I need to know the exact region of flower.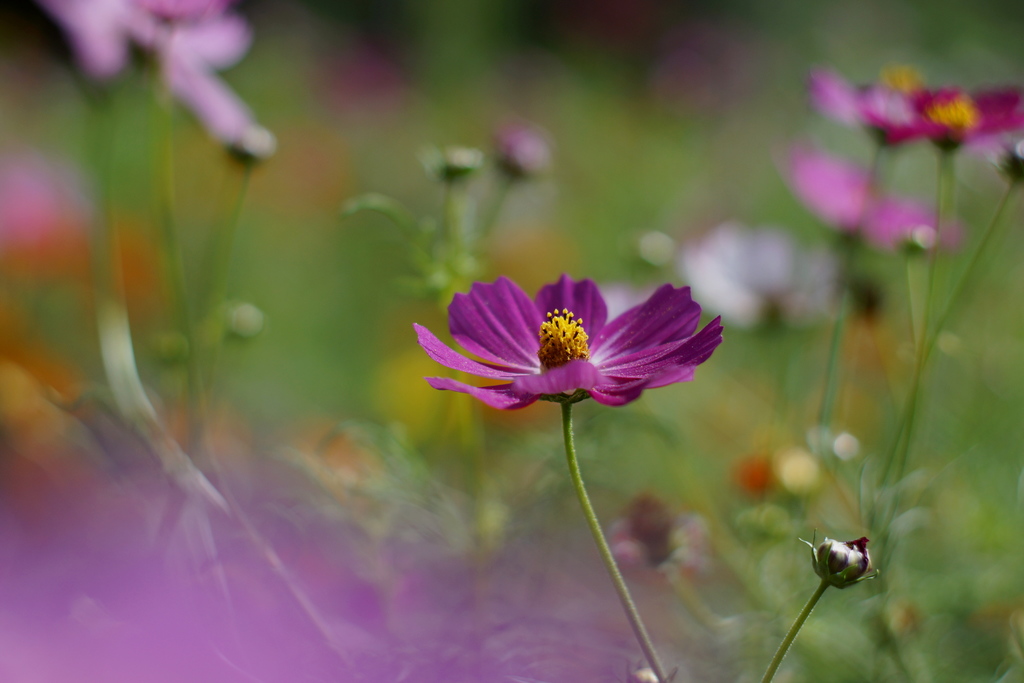
Region: [left=875, top=81, right=1011, bottom=156].
